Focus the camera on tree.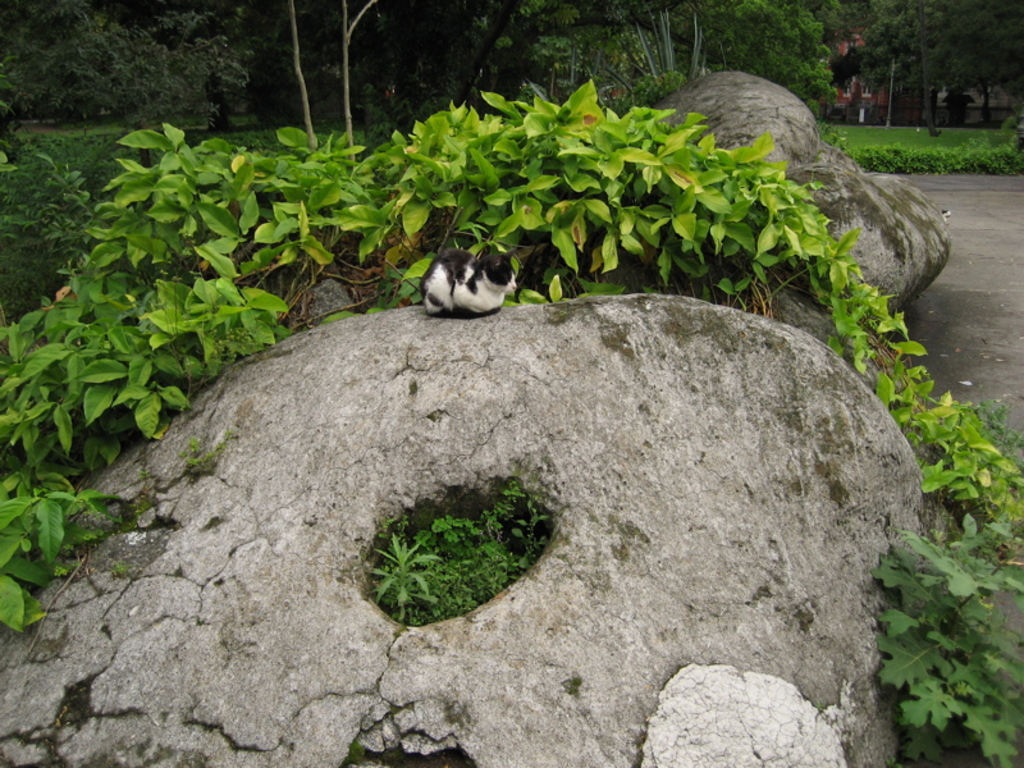
Focus region: crop(225, 0, 438, 177).
